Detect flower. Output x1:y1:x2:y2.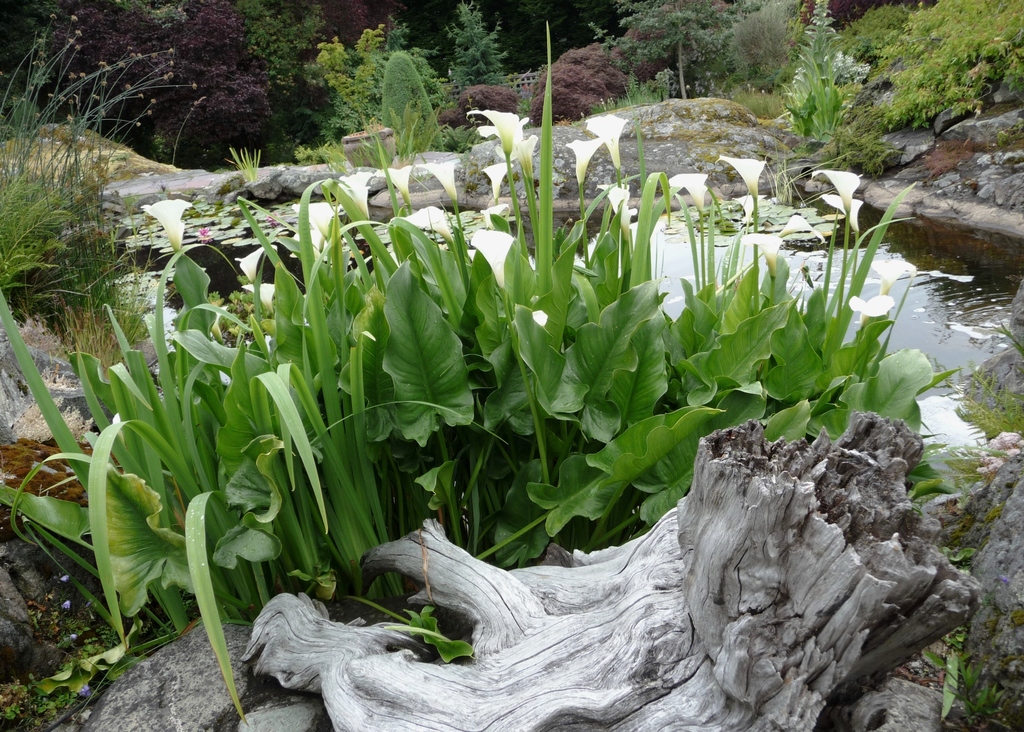
467:104:522:161.
